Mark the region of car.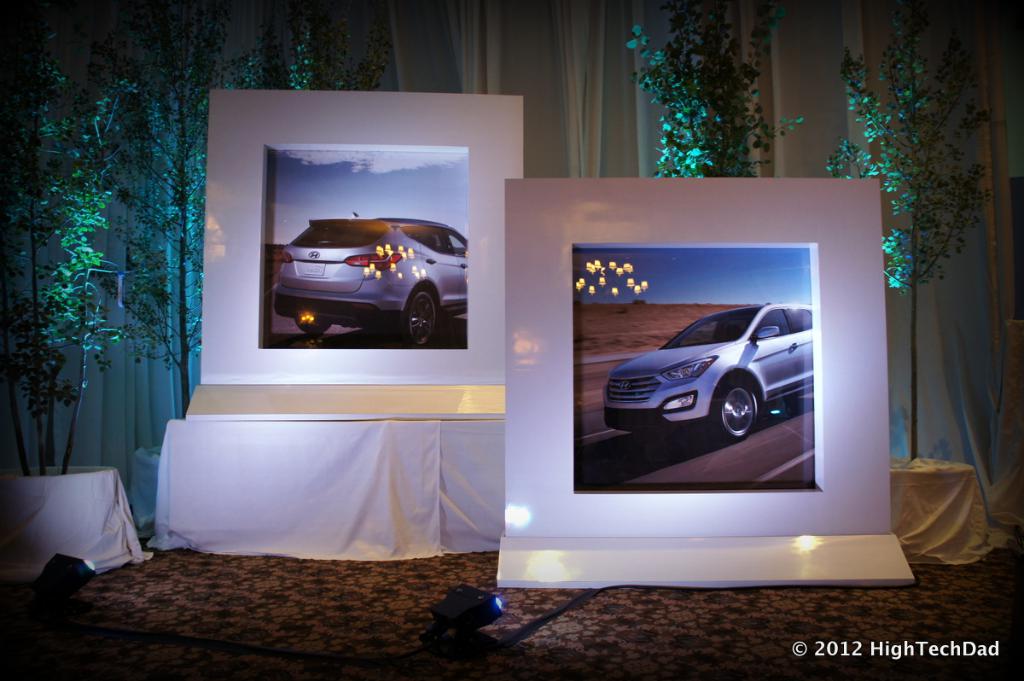
Region: (left=269, top=212, right=468, bottom=348).
